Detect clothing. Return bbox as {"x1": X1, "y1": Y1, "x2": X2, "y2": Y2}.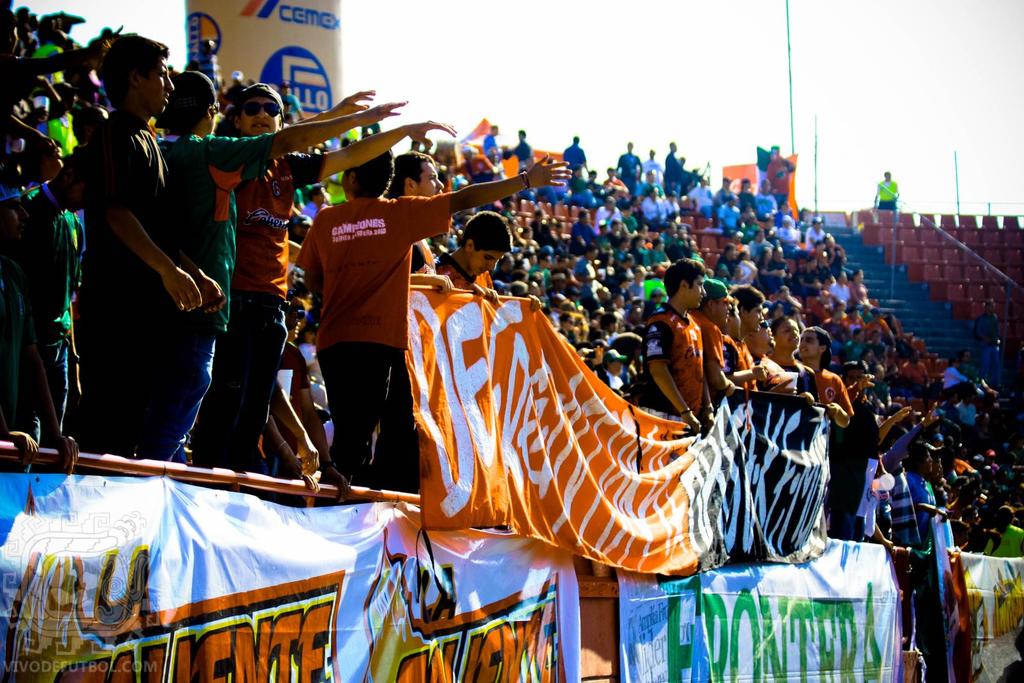
{"x1": 184, "y1": 147, "x2": 328, "y2": 474}.
